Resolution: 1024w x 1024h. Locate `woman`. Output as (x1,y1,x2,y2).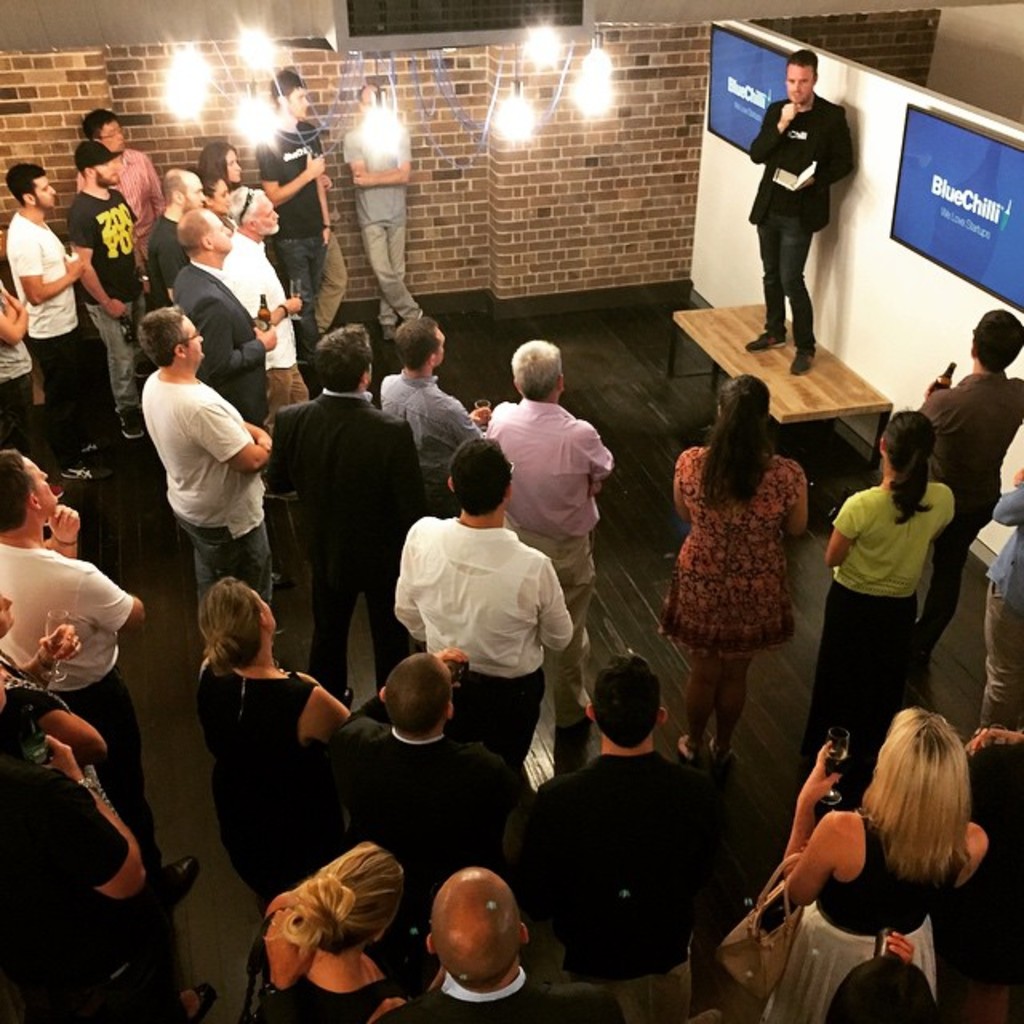
(664,381,821,773).
